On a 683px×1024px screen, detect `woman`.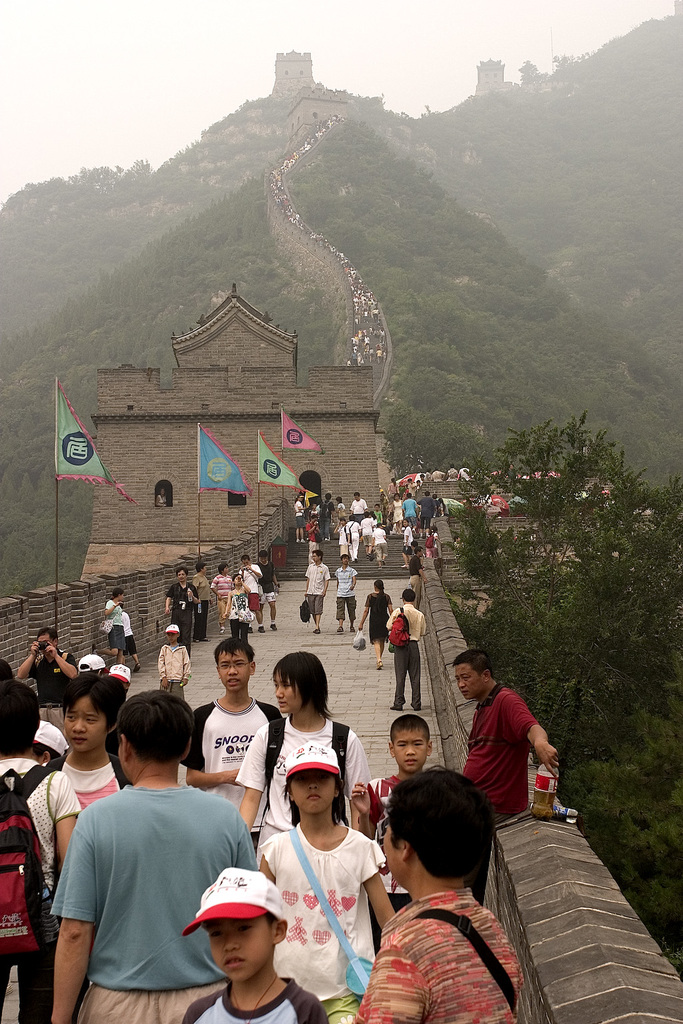
box=[360, 579, 401, 674].
